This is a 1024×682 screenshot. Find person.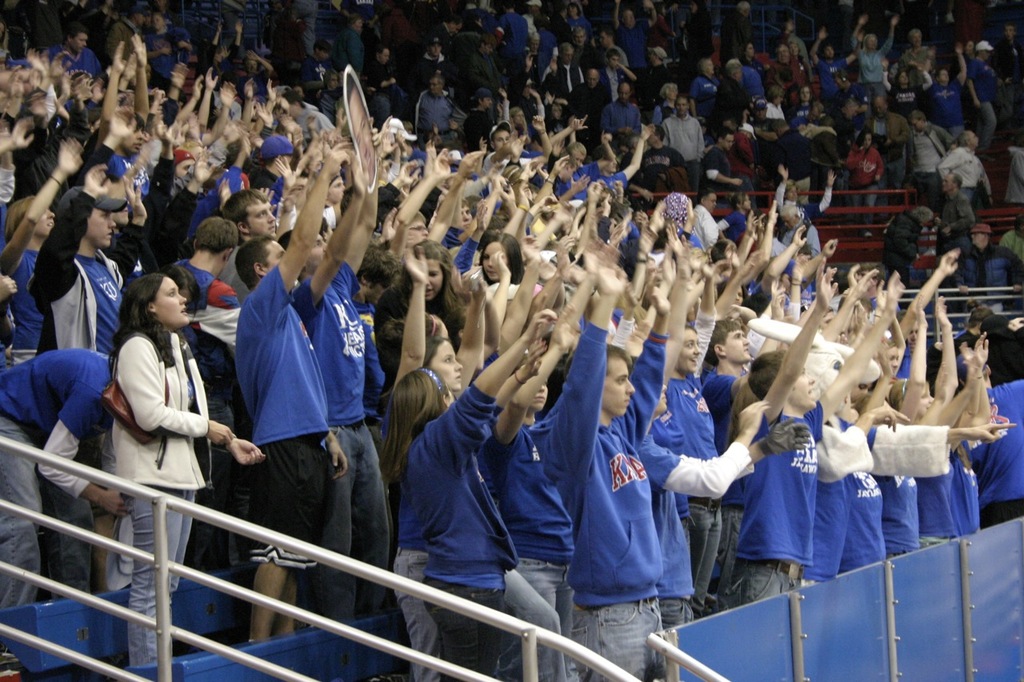
Bounding box: box(566, 4, 594, 47).
